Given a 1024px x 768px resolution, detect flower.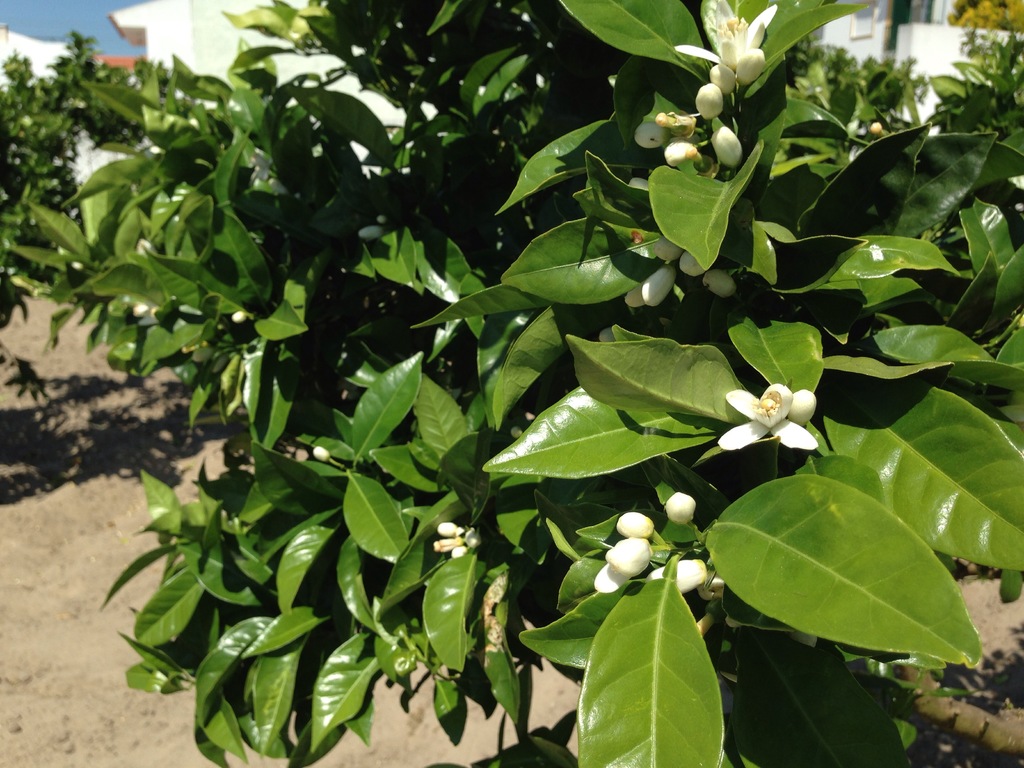
x1=614 y1=513 x2=654 y2=533.
